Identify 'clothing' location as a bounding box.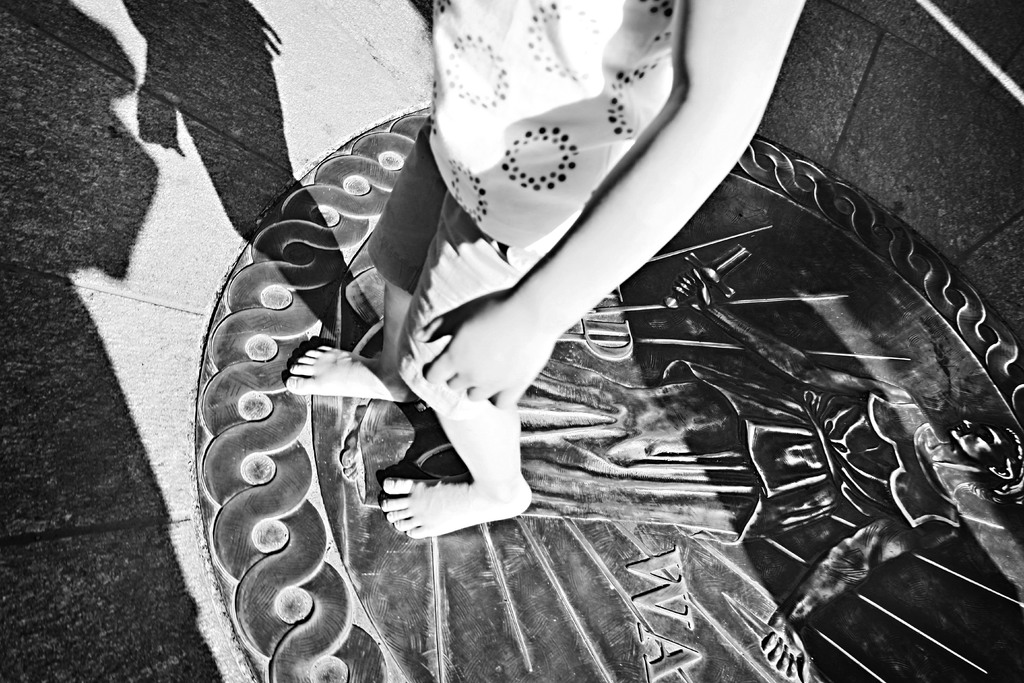
365/0/683/365.
